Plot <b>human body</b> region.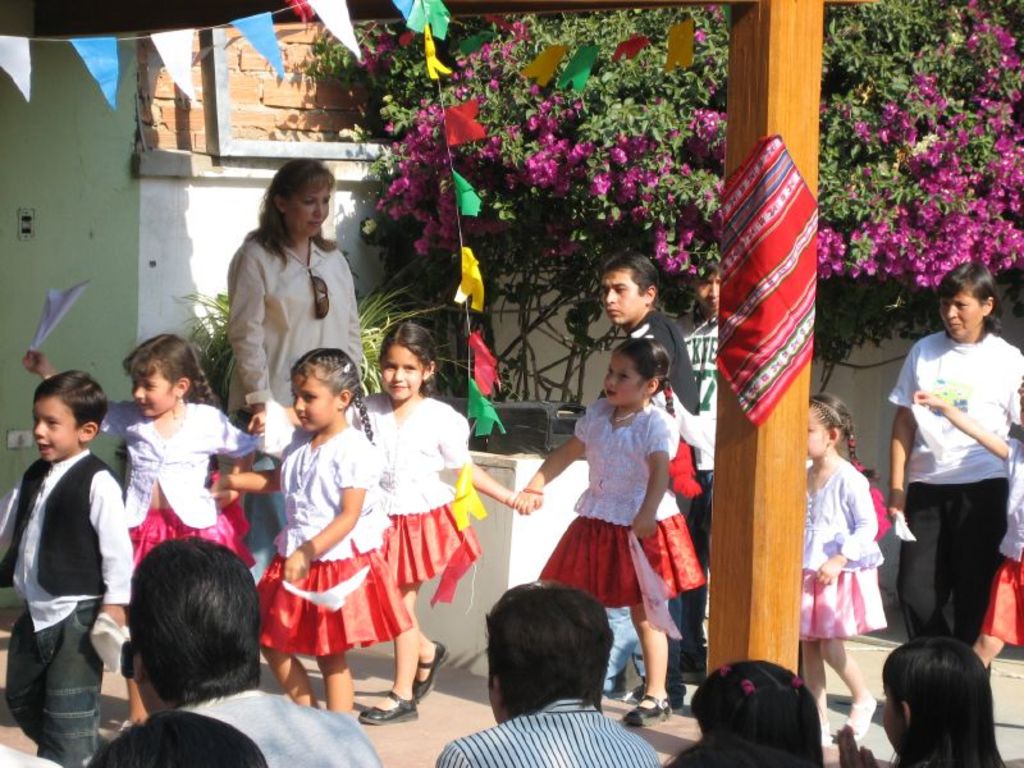
Plotted at (192, 680, 385, 767).
